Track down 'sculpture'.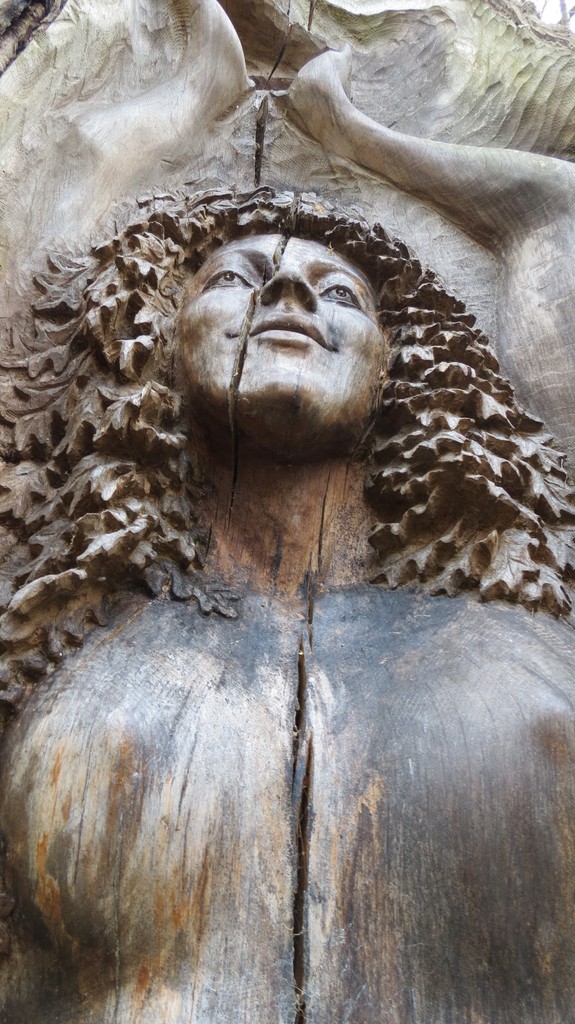
Tracked to [x1=0, y1=0, x2=574, y2=1023].
